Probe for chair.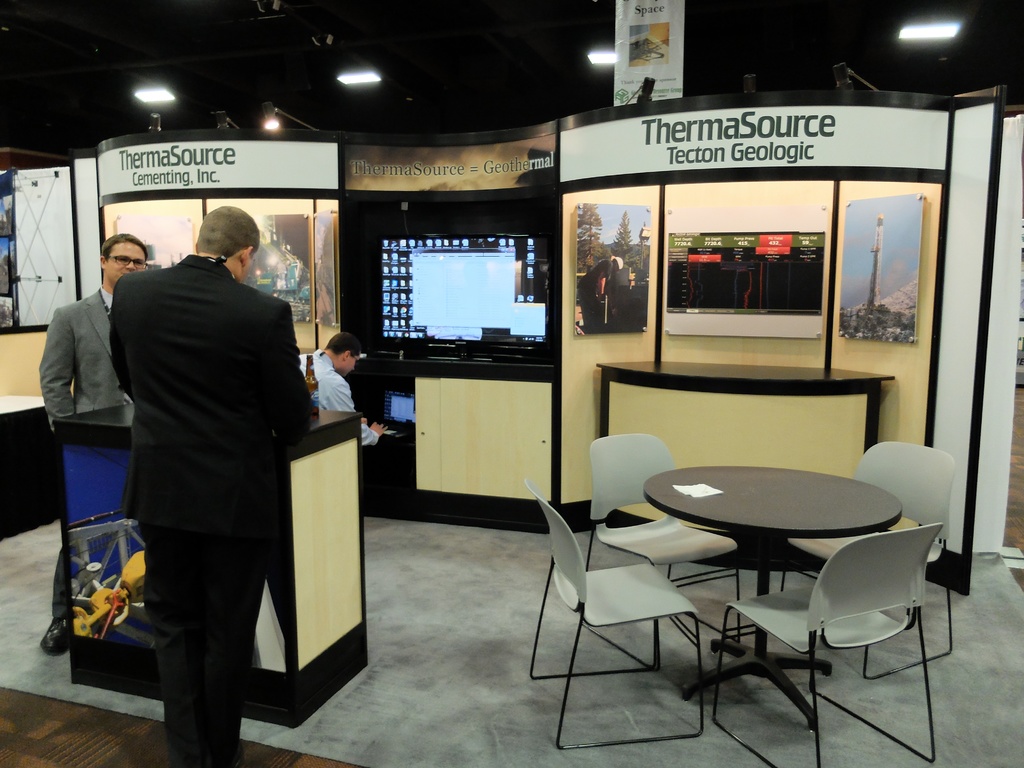
Probe result: box=[582, 434, 742, 669].
